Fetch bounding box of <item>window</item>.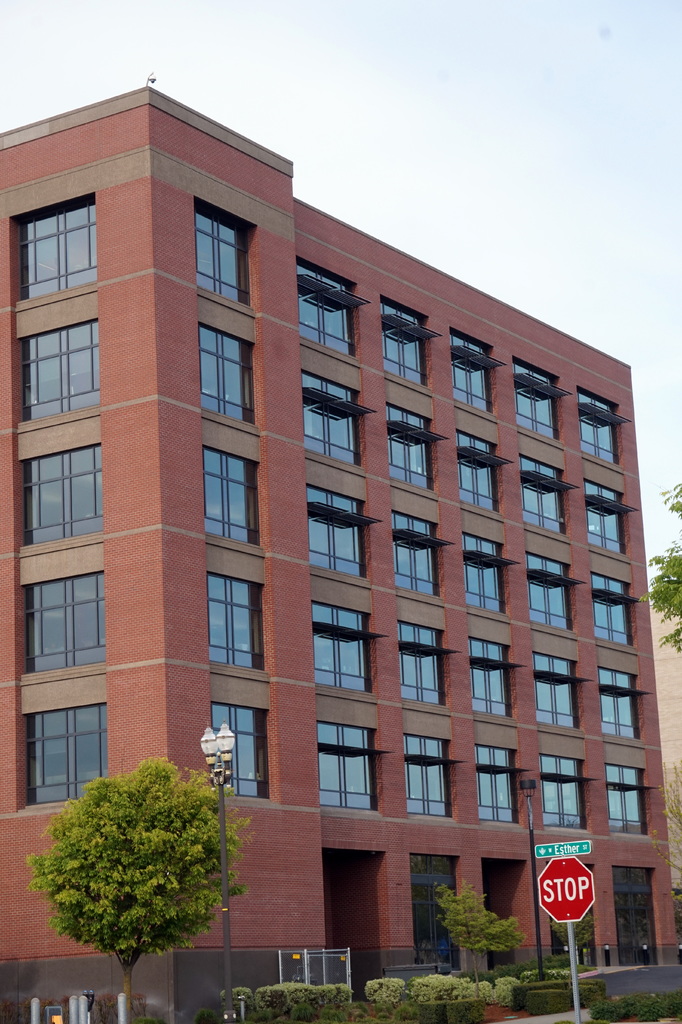
Bbox: {"left": 195, "top": 196, "right": 253, "bottom": 303}.
